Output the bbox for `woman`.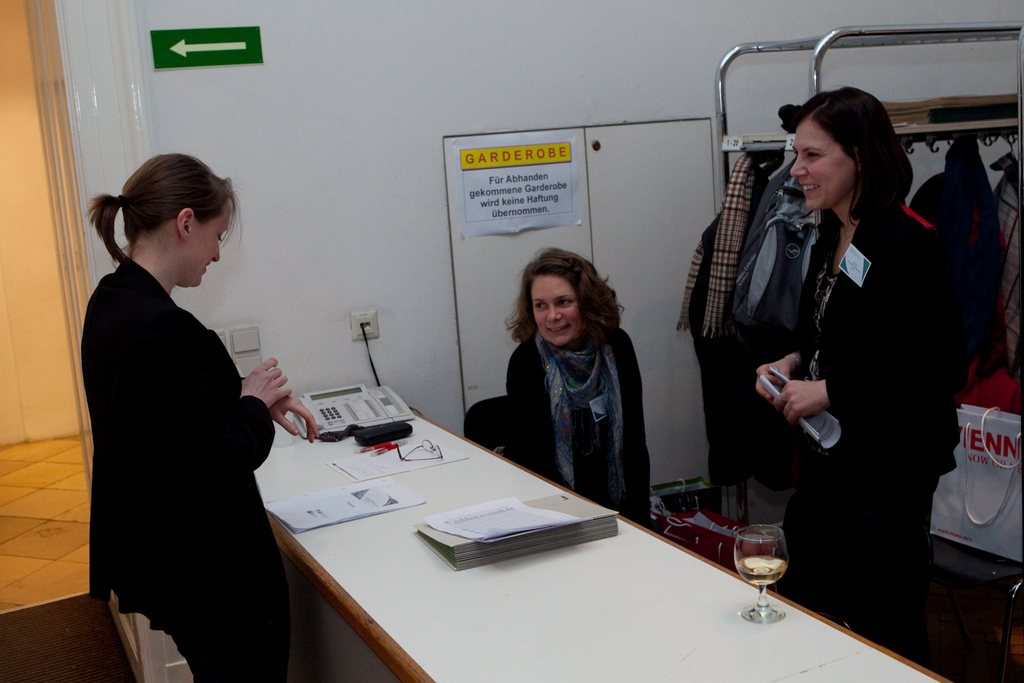
pyautogui.locateOnScreen(85, 133, 291, 680).
